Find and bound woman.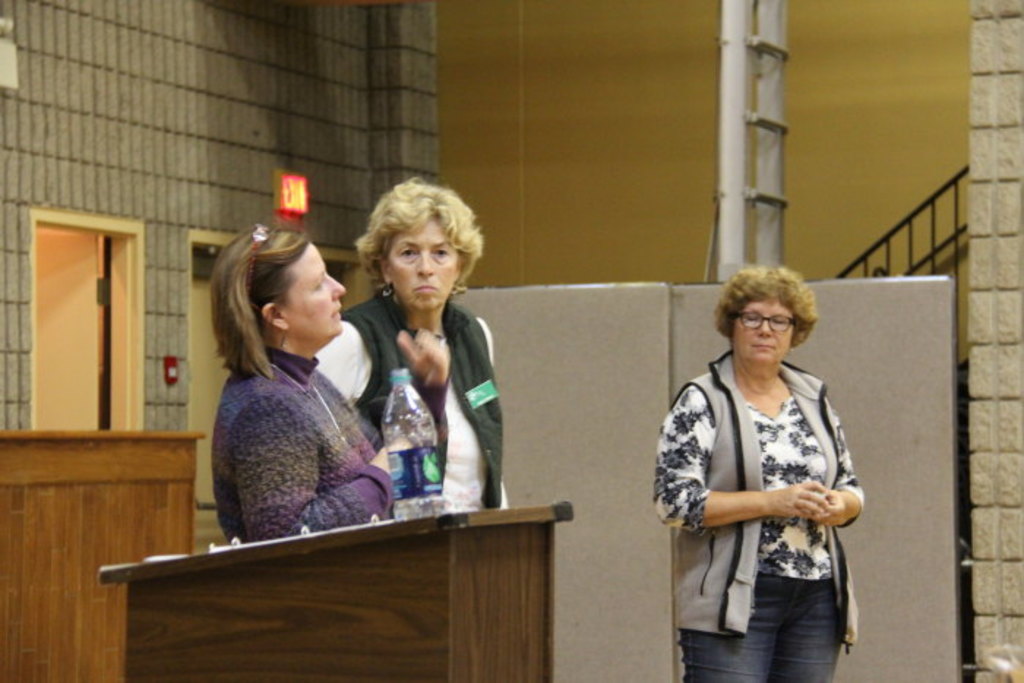
Bound: pyautogui.locateOnScreen(658, 250, 875, 682).
